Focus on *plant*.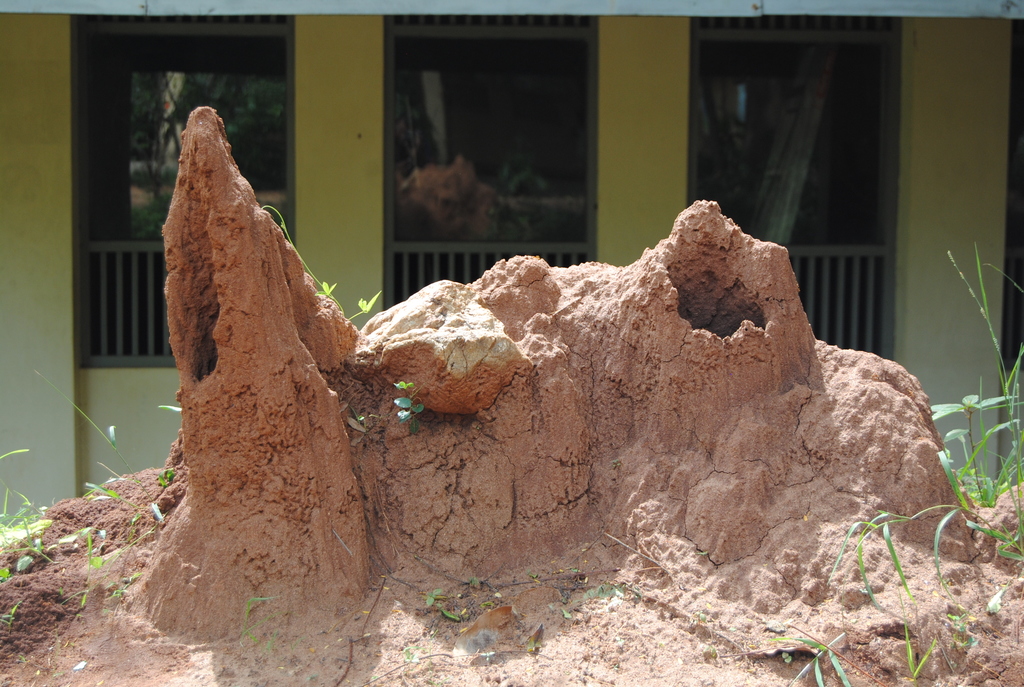
Focused at 157,468,176,492.
